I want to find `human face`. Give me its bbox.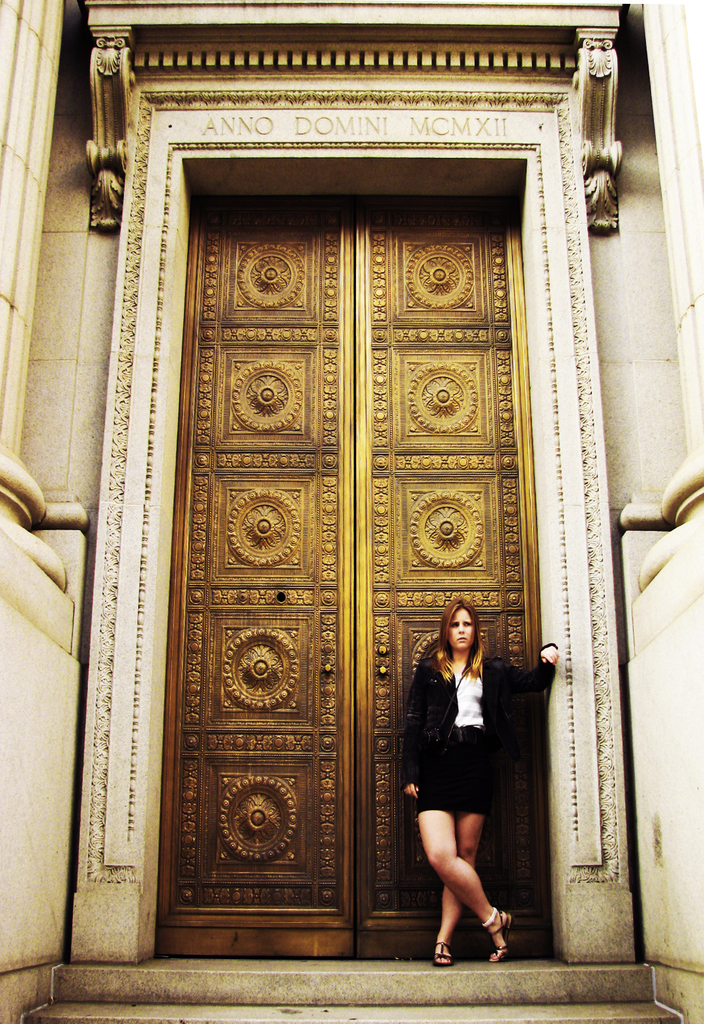
(left=448, top=606, right=474, bottom=653).
